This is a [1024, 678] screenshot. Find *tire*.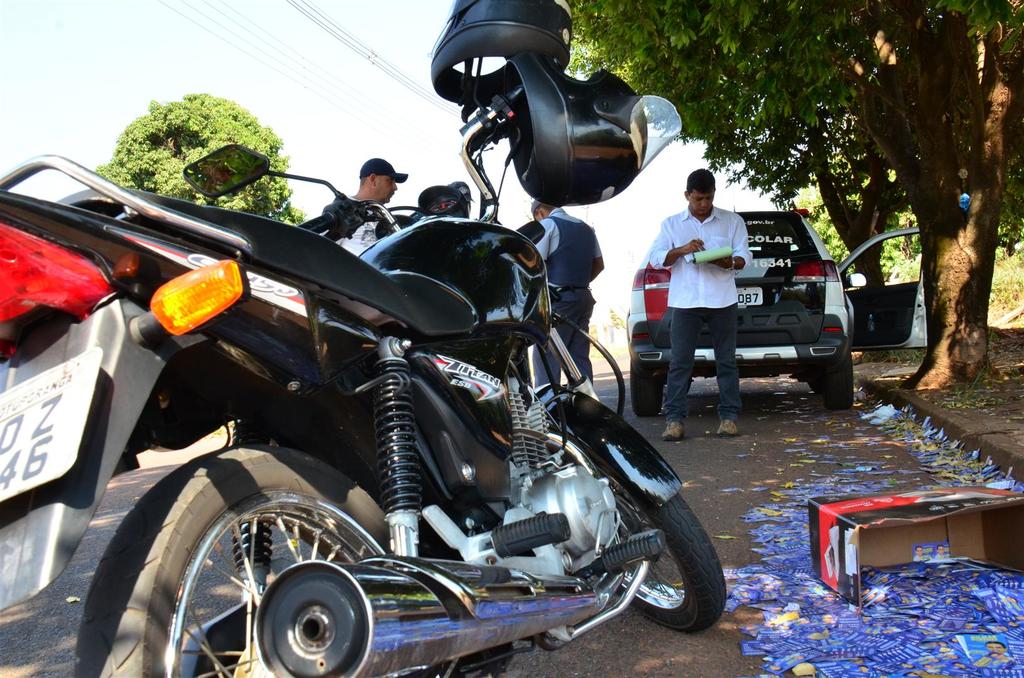
Bounding box: bbox=[629, 363, 662, 417].
